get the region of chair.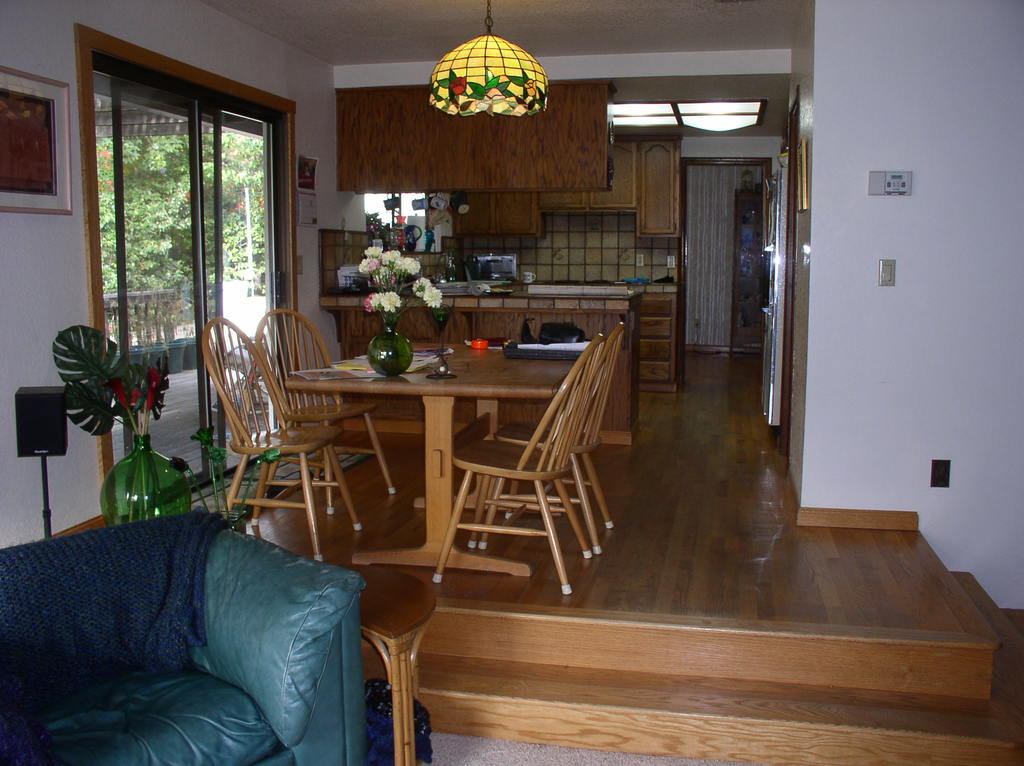
bbox=[209, 319, 364, 558].
